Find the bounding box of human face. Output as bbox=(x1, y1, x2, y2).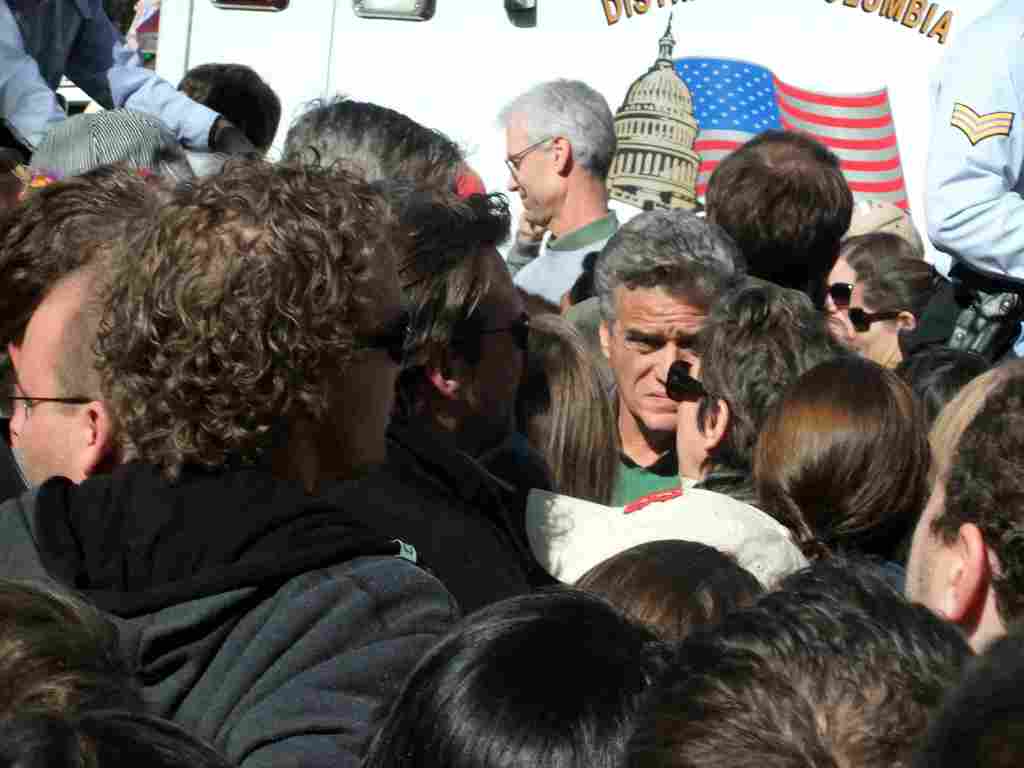
bbox=(461, 248, 534, 436).
